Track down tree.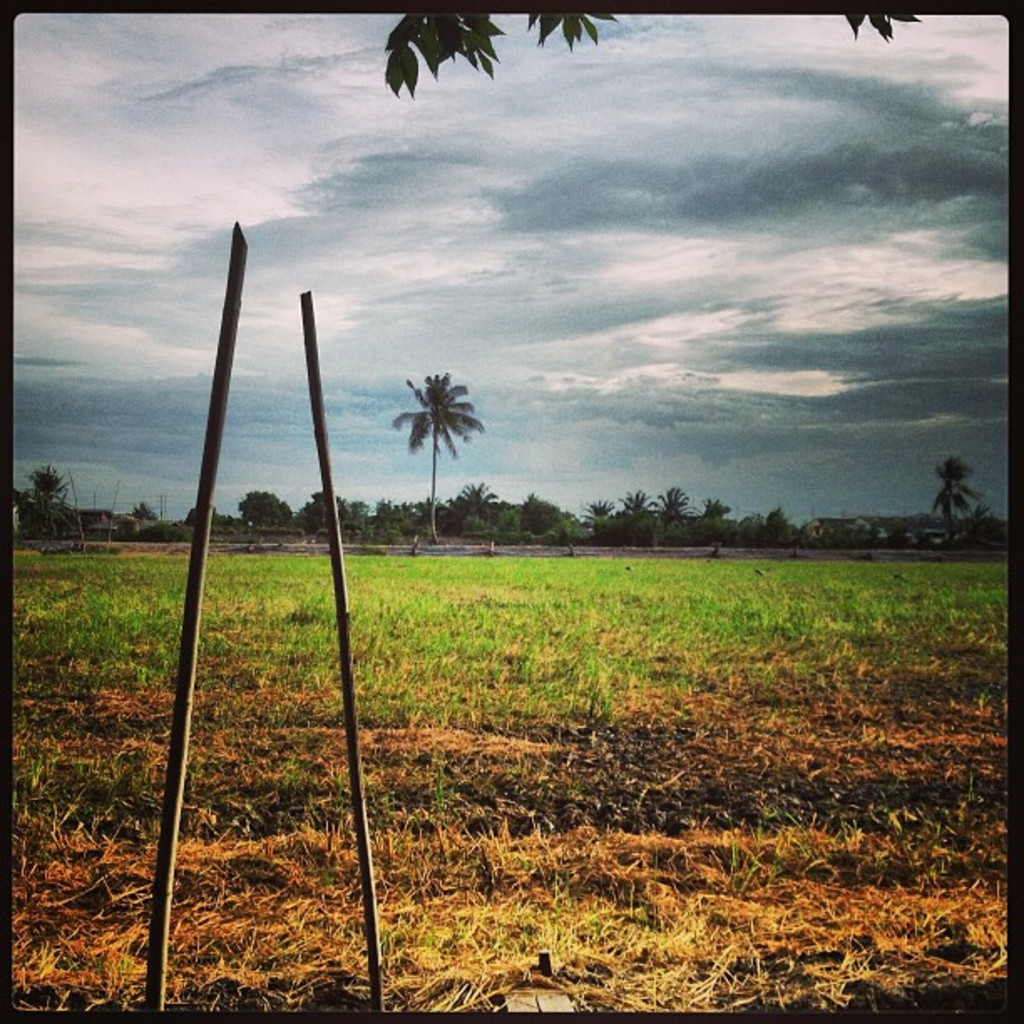
Tracked to bbox(658, 492, 678, 540).
